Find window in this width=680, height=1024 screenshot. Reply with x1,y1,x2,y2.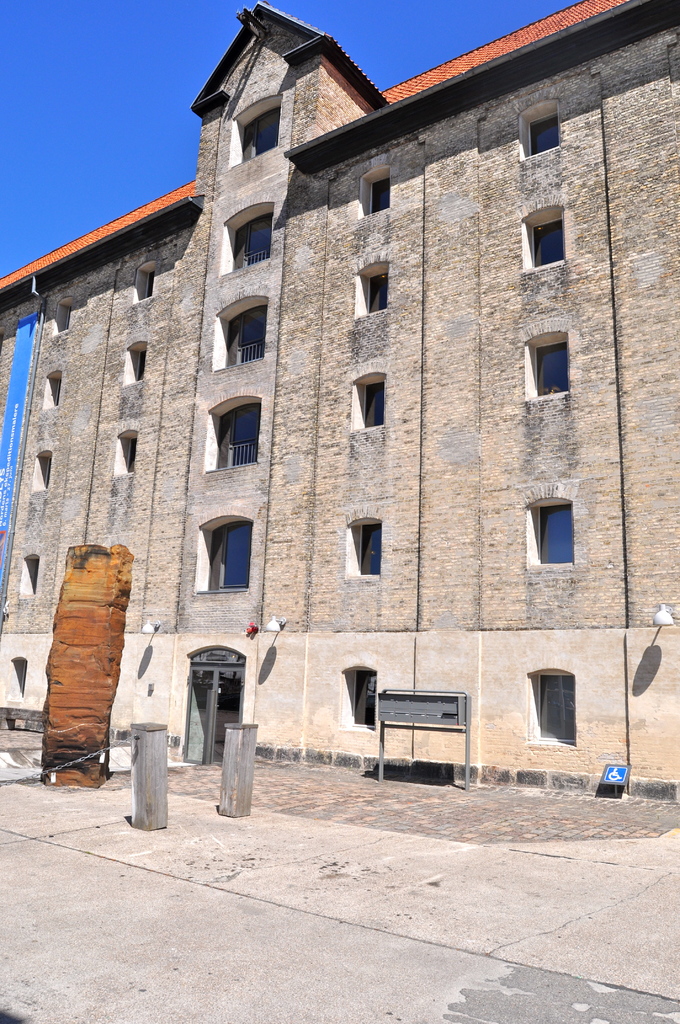
522,328,572,407.
